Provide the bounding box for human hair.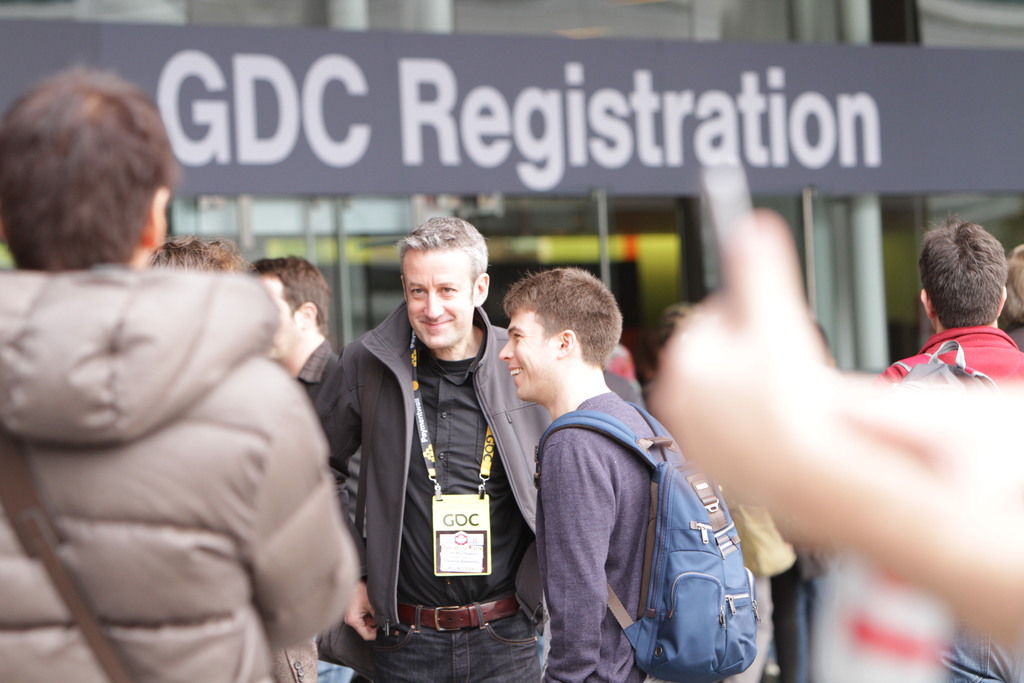
Rect(916, 210, 1003, 331).
